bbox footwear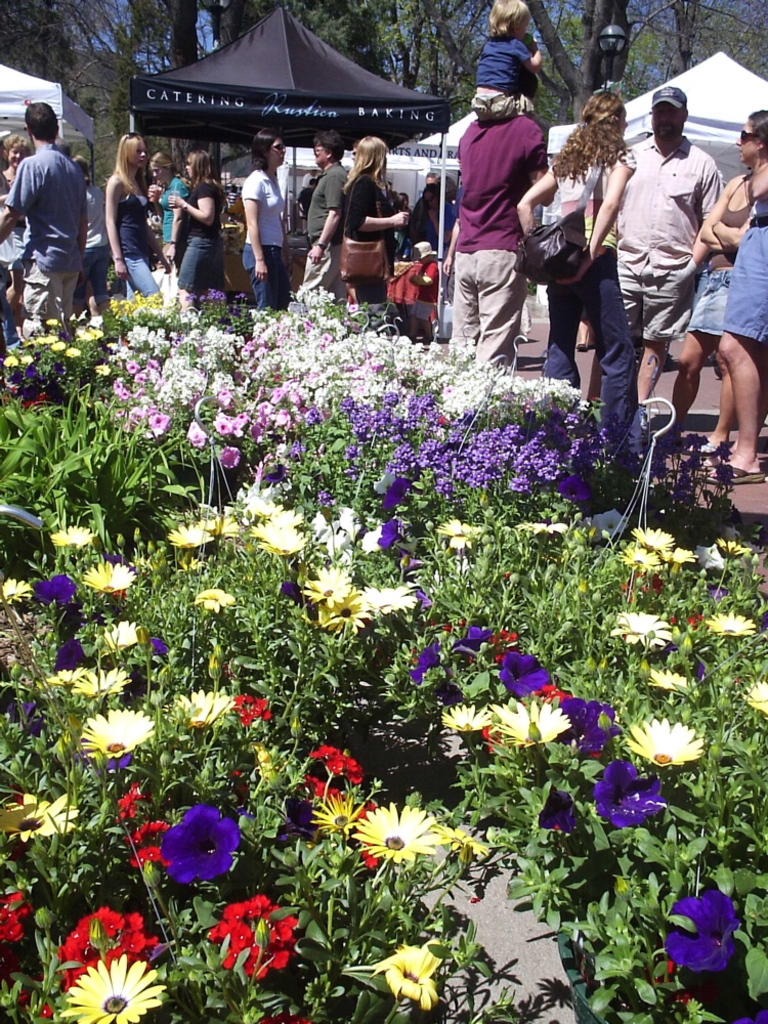
{"x1": 685, "y1": 445, "x2": 721, "y2": 460}
